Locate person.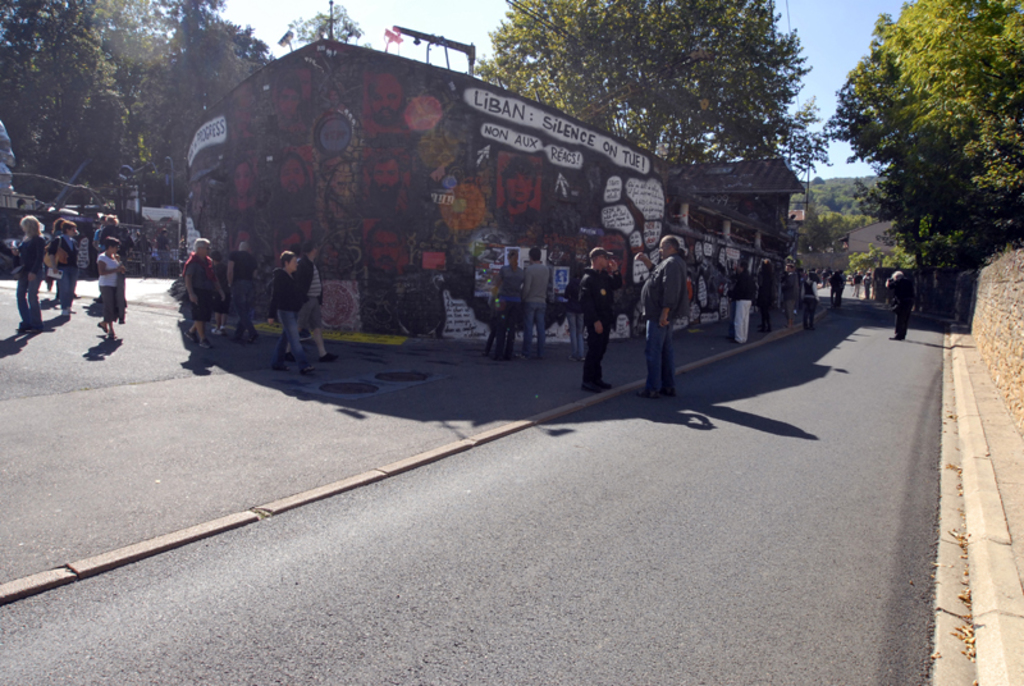
Bounding box: box(188, 233, 224, 343).
